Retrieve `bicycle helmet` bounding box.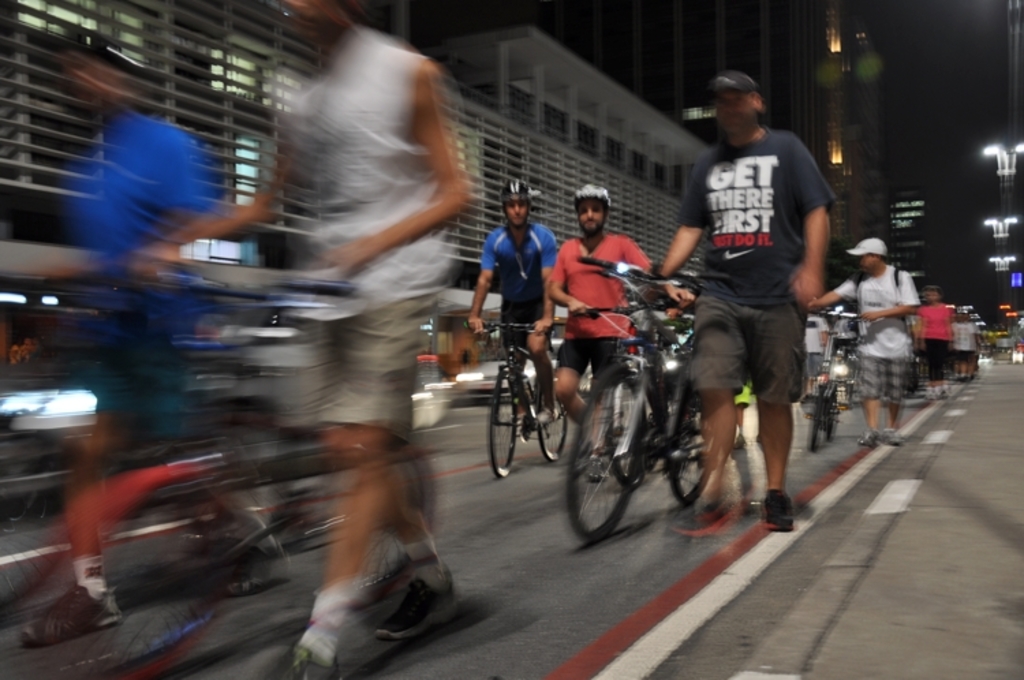
Bounding box: [left=576, top=180, right=616, bottom=199].
